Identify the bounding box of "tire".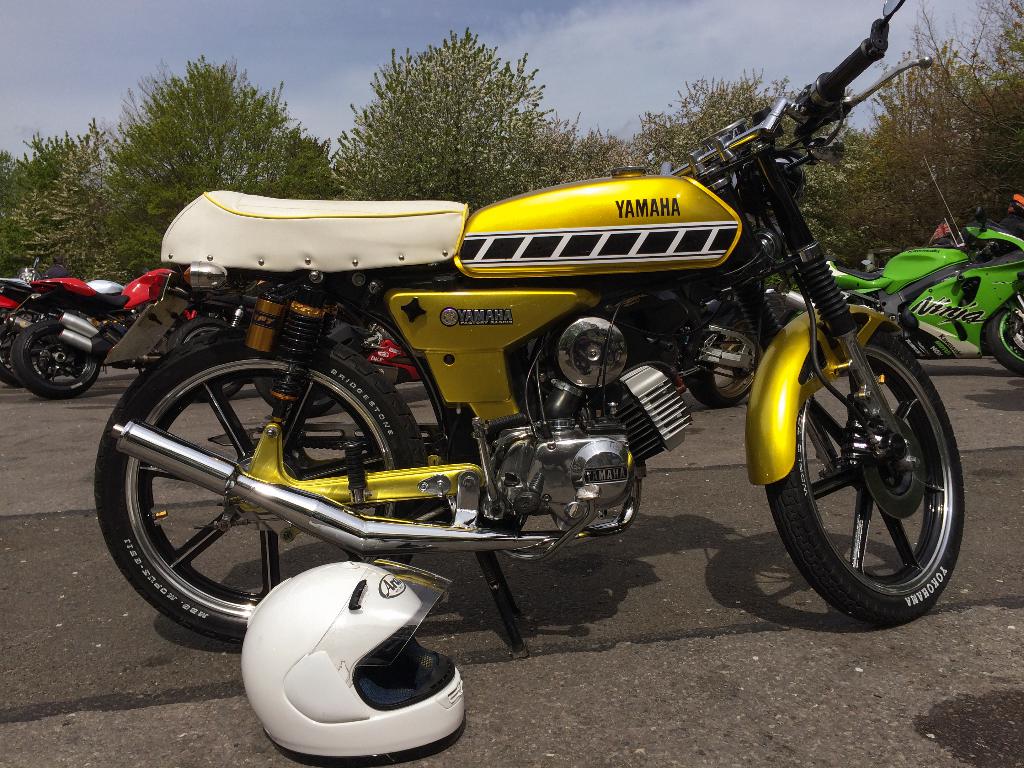
<box>12,320,99,398</box>.
